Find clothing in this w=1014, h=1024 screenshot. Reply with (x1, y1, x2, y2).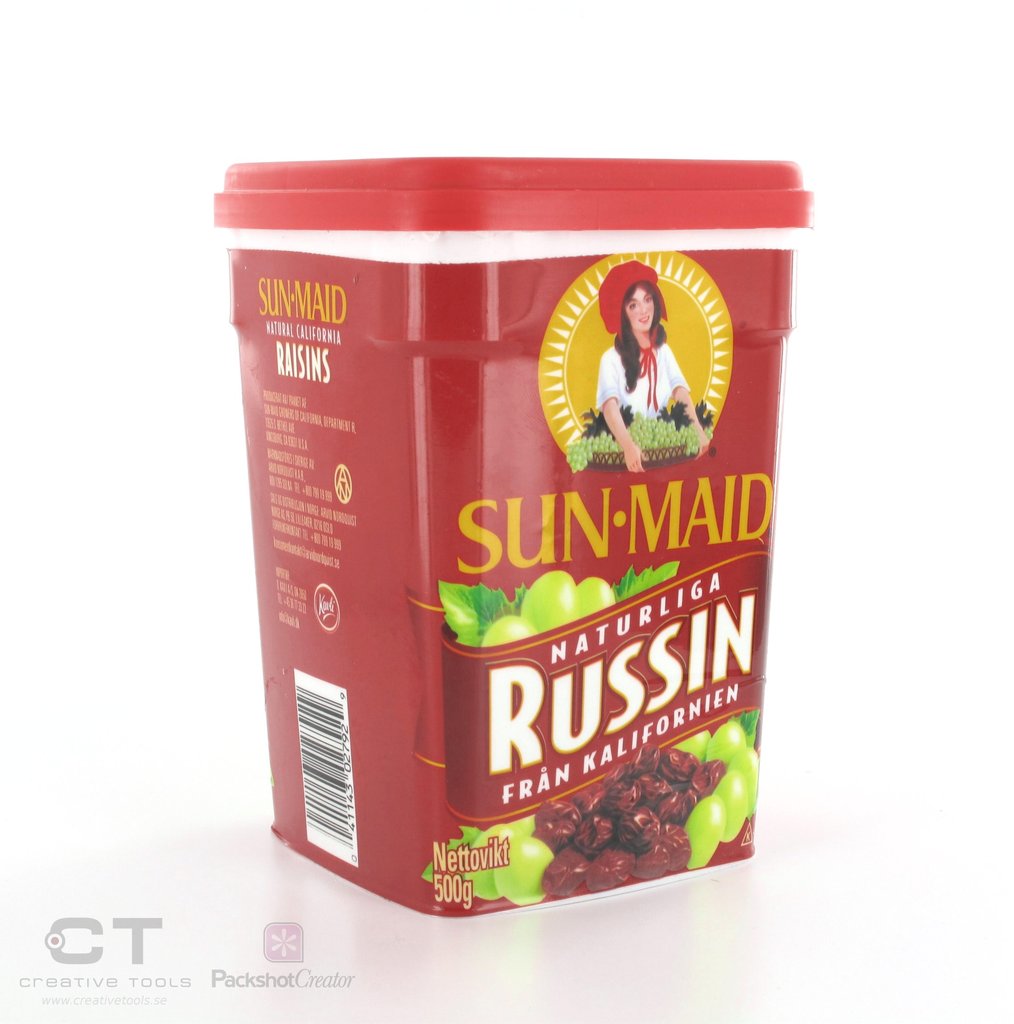
(585, 348, 684, 436).
